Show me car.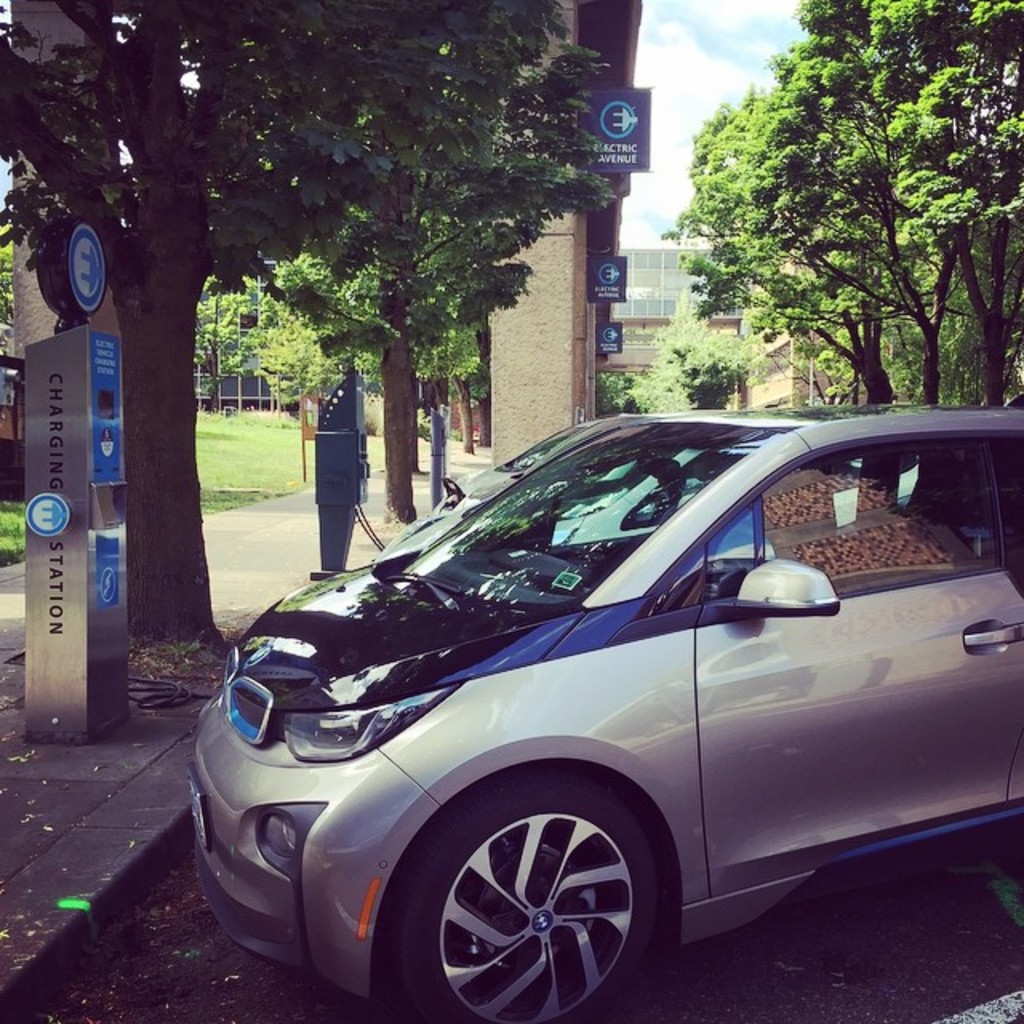
car is here: (left=179, top=386, right=1022, bottom=1022).
